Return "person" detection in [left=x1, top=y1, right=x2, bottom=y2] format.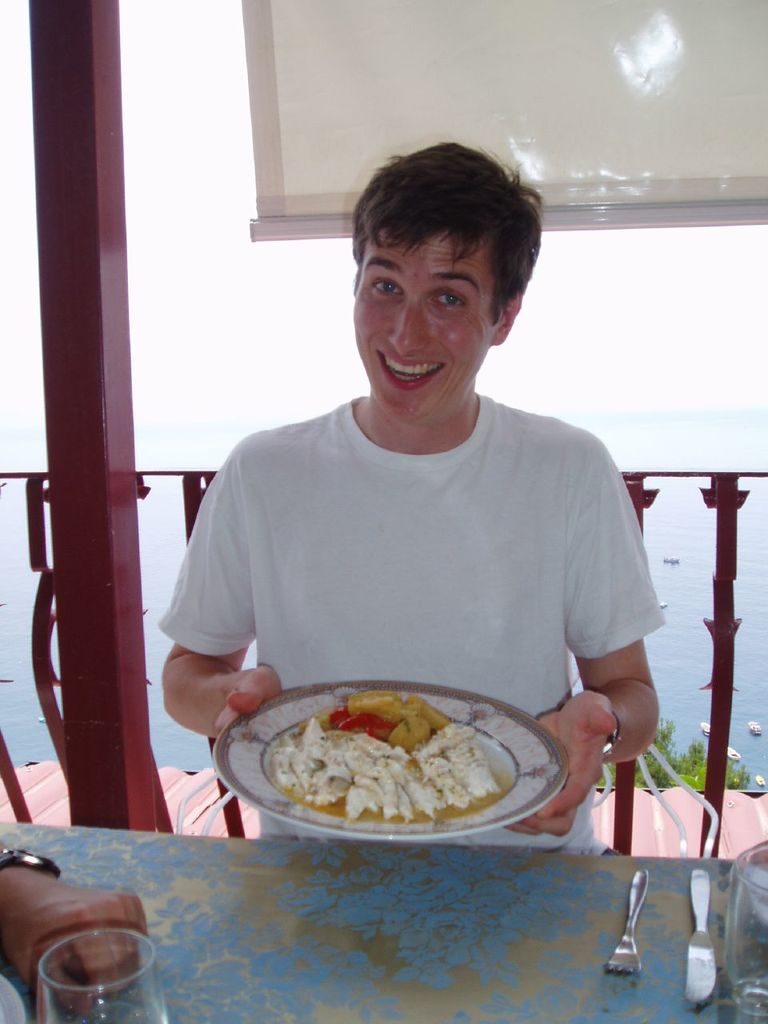
[left=162, top=124, right=692, bottom=867].
